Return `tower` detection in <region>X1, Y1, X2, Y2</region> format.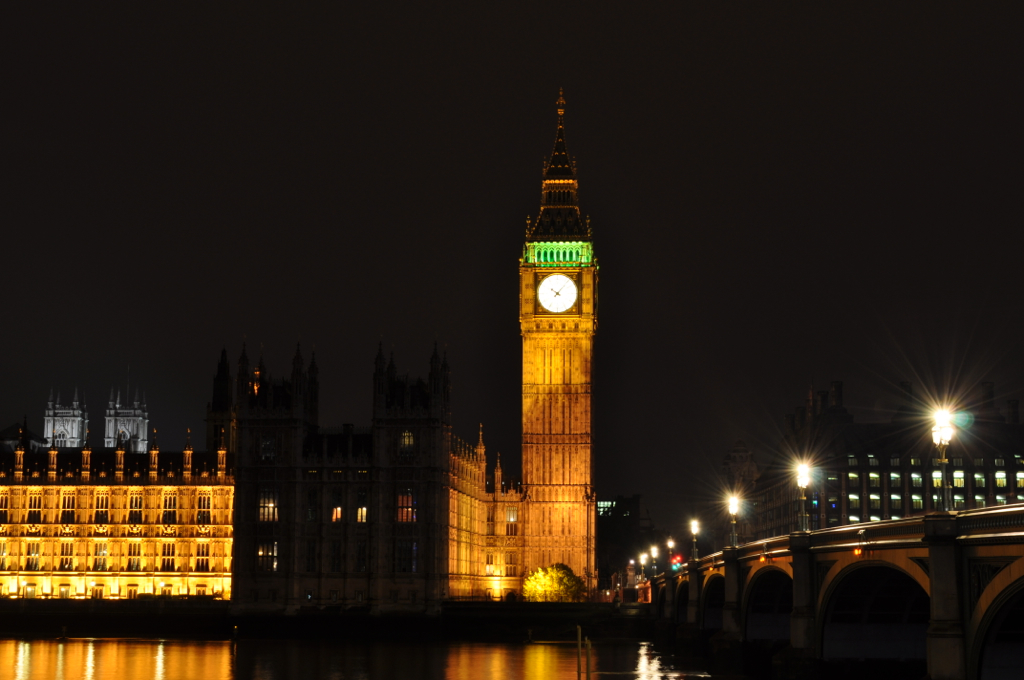
<region>494, 141, 613, 513</region>.
